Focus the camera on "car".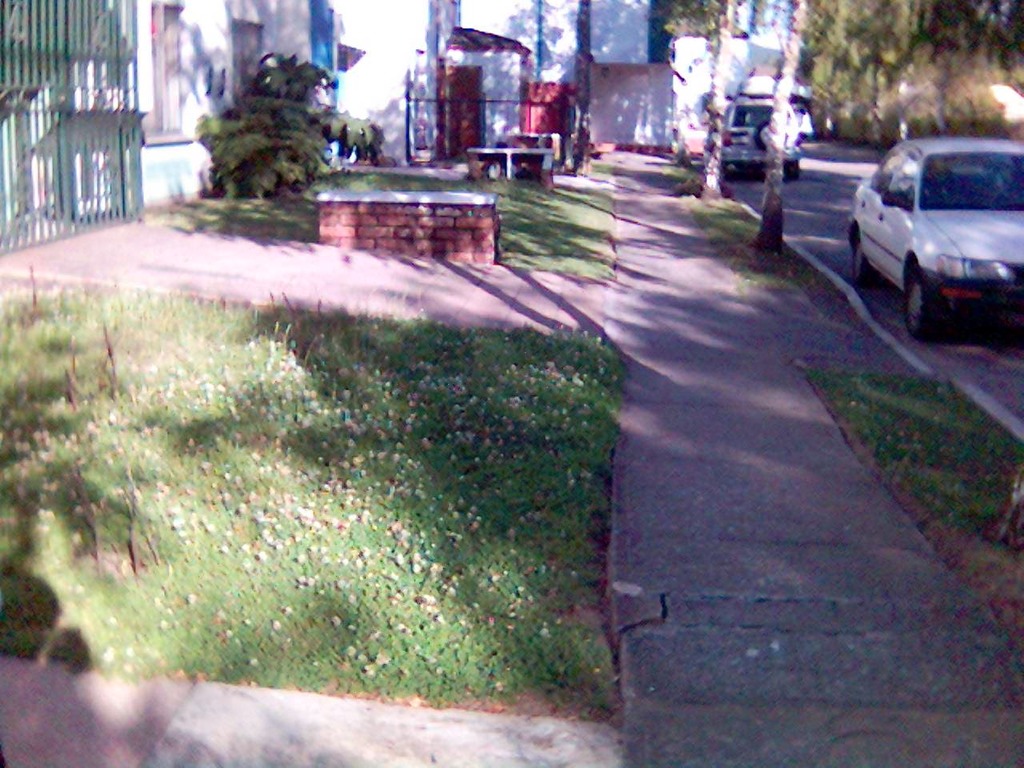
Focus region: [x1=678, y1=90, x2=712, y2=161].
